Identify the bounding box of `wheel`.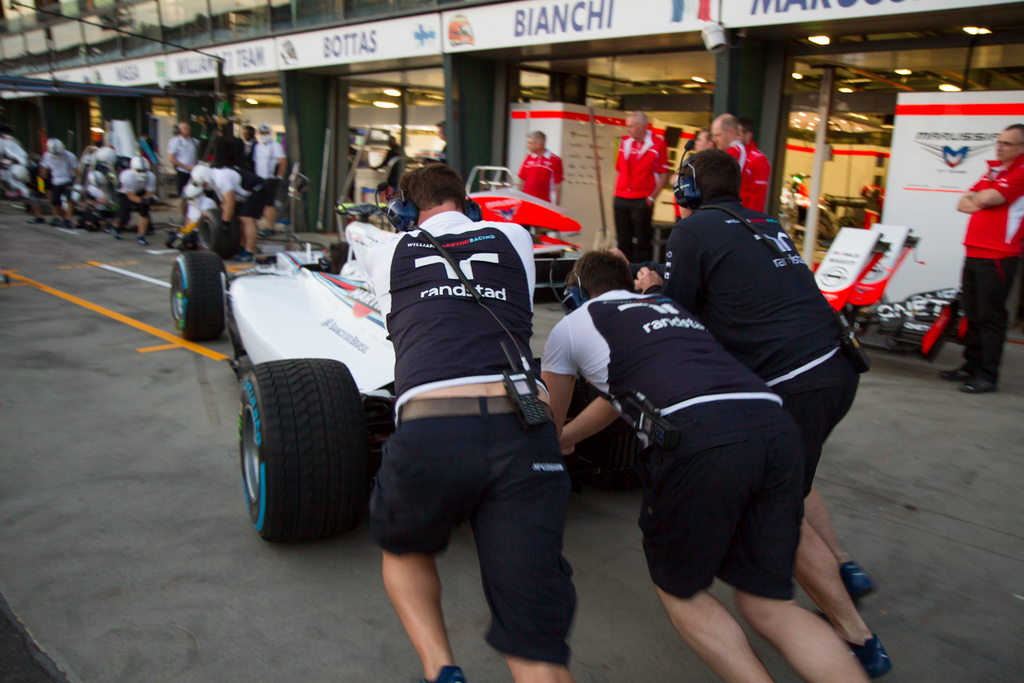
box=[166, 250, 227, 338].
